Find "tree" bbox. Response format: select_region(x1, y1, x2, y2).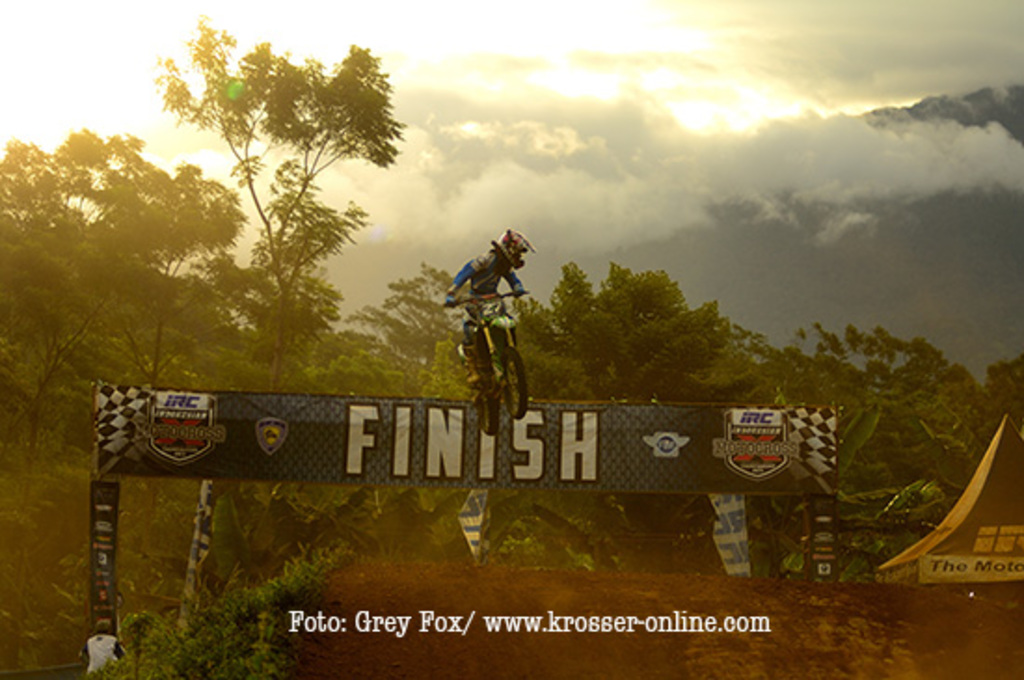
select_region(0, 205, 132, 518).
